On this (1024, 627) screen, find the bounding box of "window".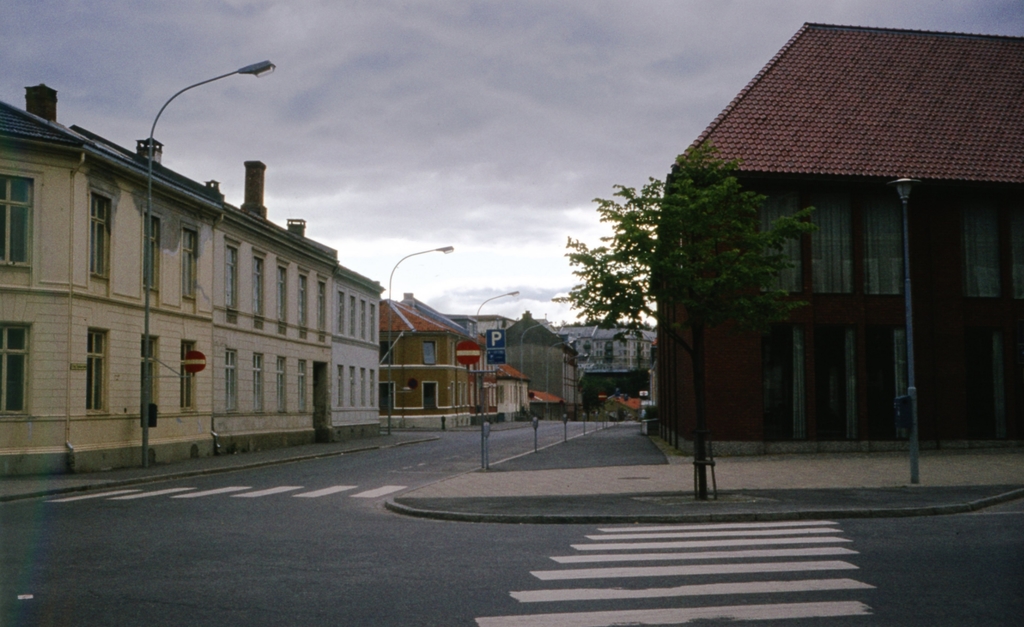
Bounding box: (left=140, top=211, right=161, bottom=293).
